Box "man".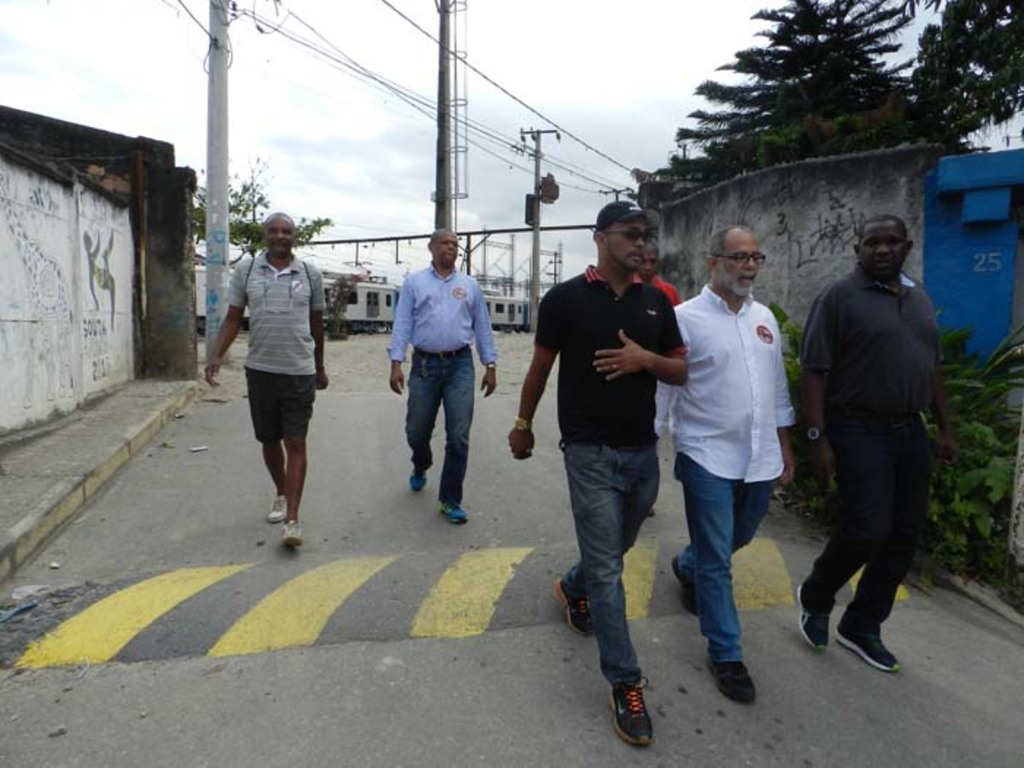
<region>655, 217, 794, 711</region>.
